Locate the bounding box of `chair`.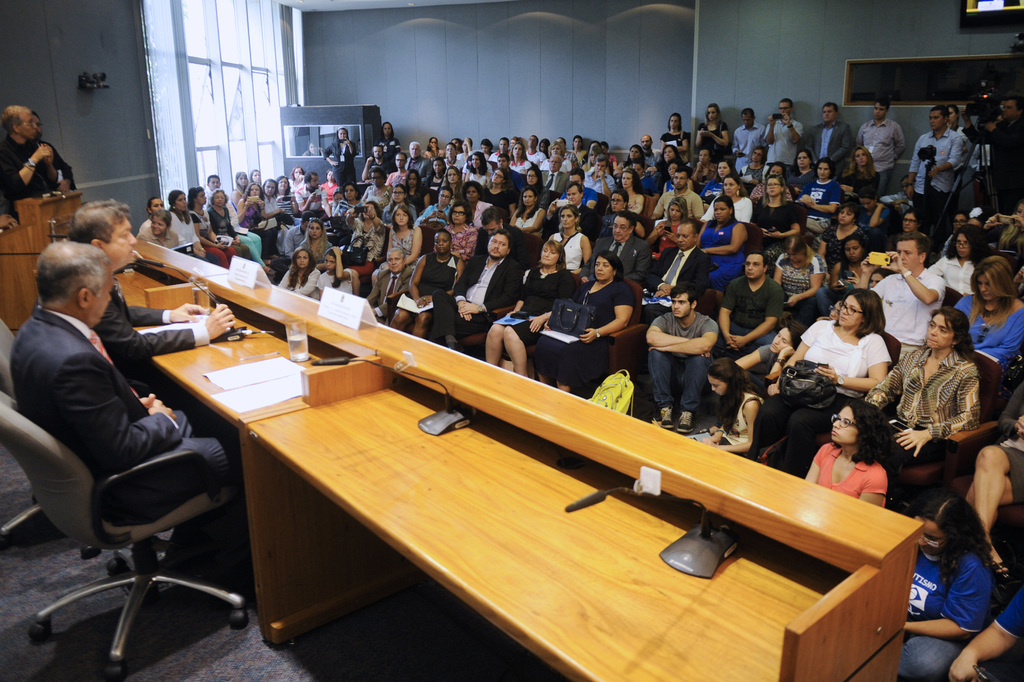
Bounding box: (878,330,904,375).
